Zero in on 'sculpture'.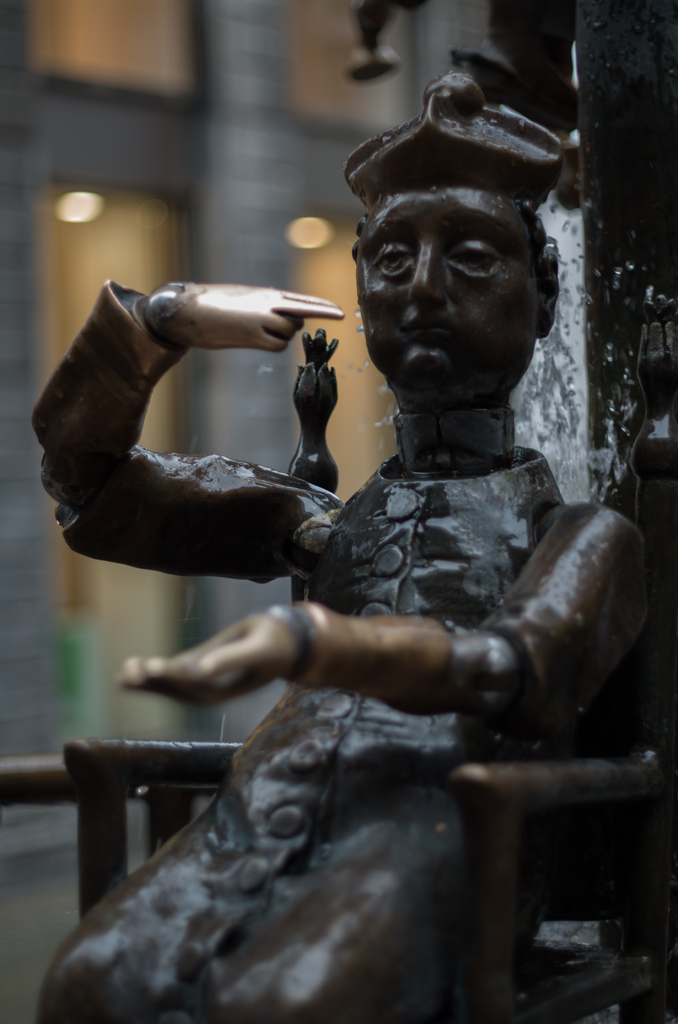
Zeroed in: BBox(125, 88, 643, 968).
